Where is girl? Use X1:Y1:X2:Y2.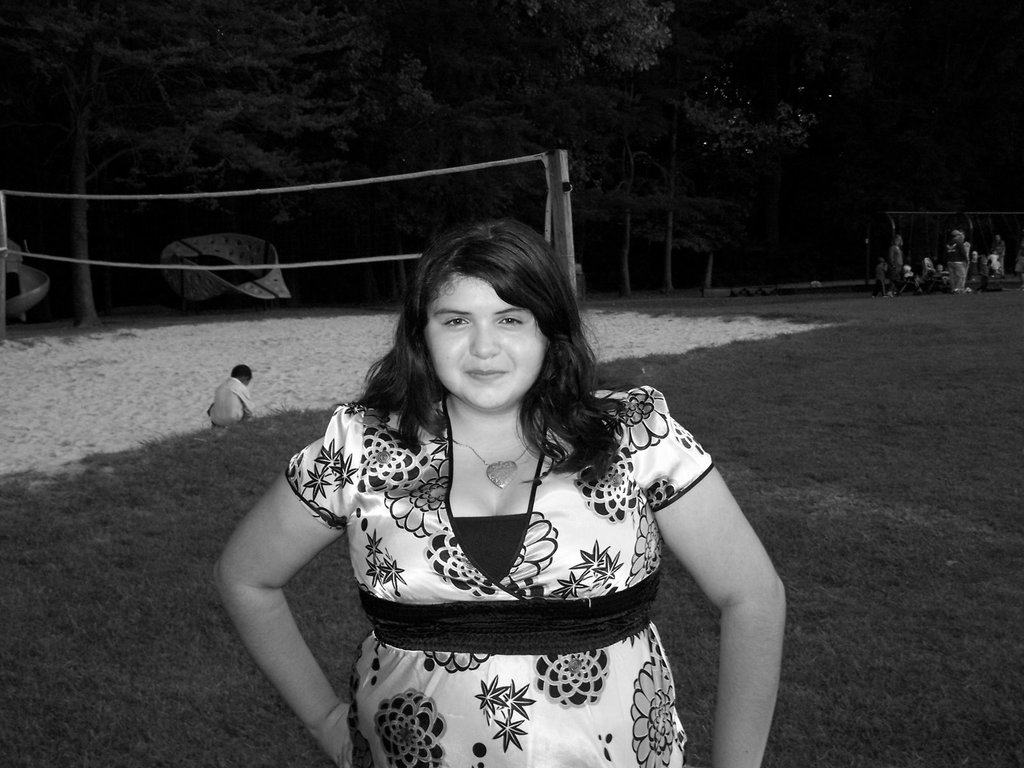
215:223:788:767.
